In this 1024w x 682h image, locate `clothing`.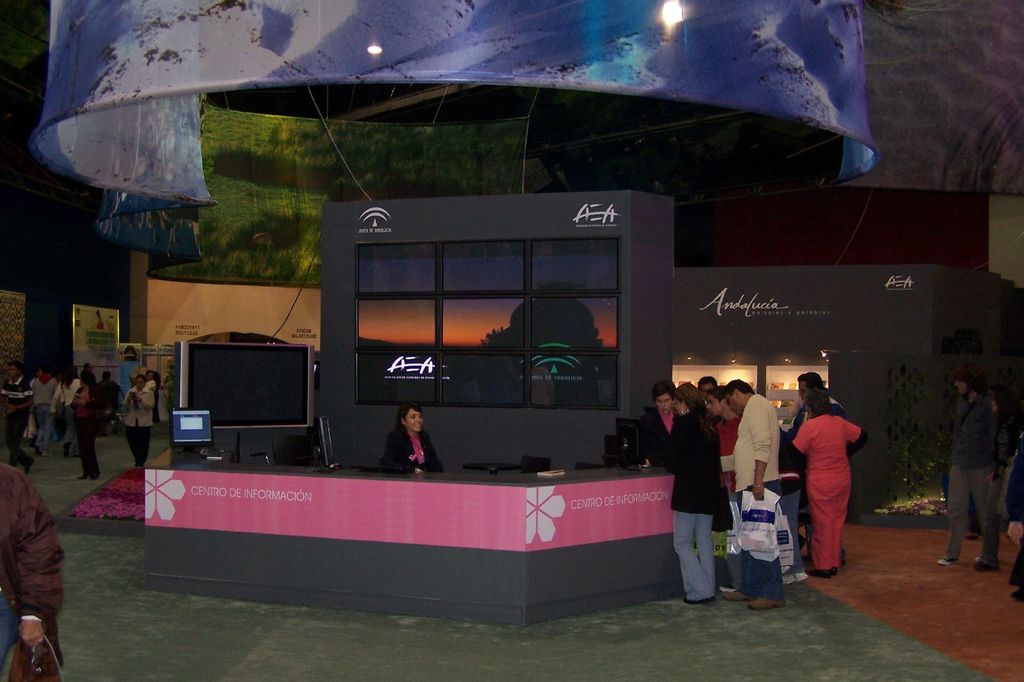
Bounding box: (x1=726, y1=412, x2=740, y2=501).
